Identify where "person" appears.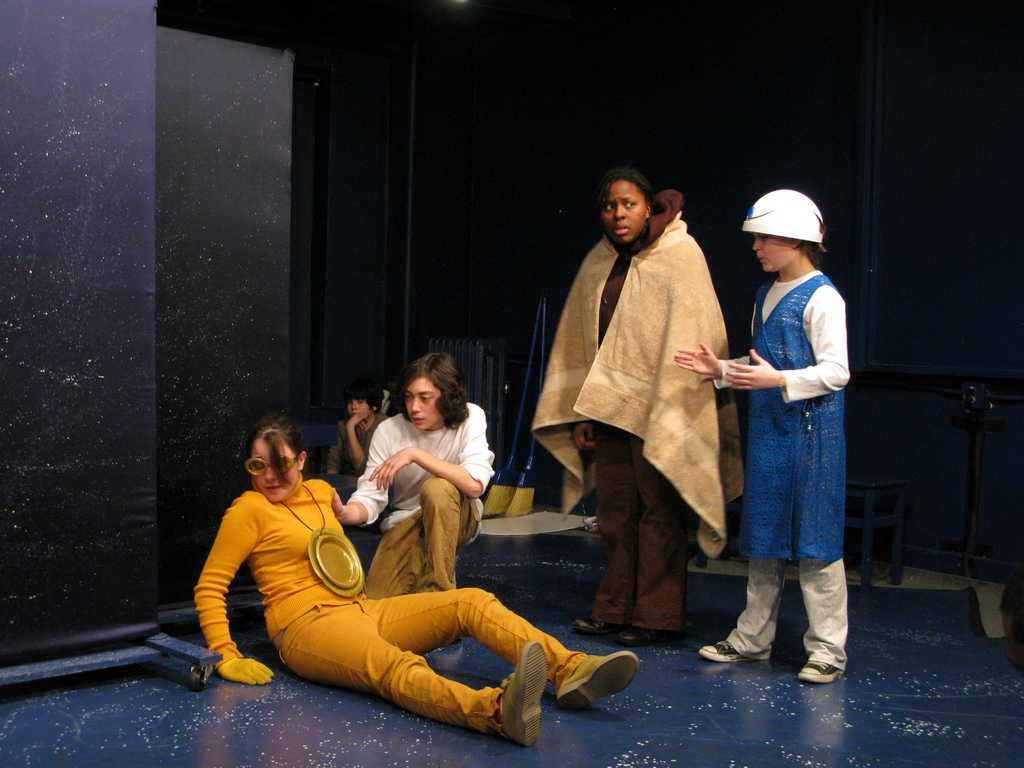
Appears at (328, 351, 495, 600).
